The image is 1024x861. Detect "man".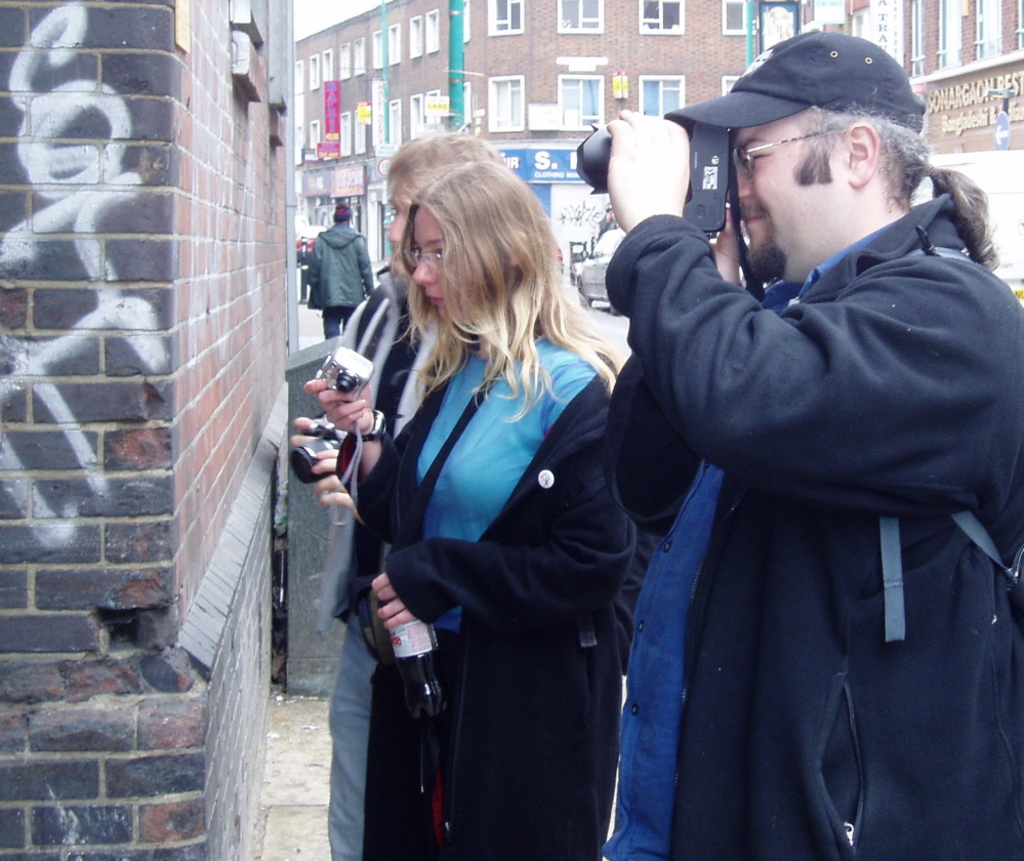
Detection: 288, 130, 510, 860.
